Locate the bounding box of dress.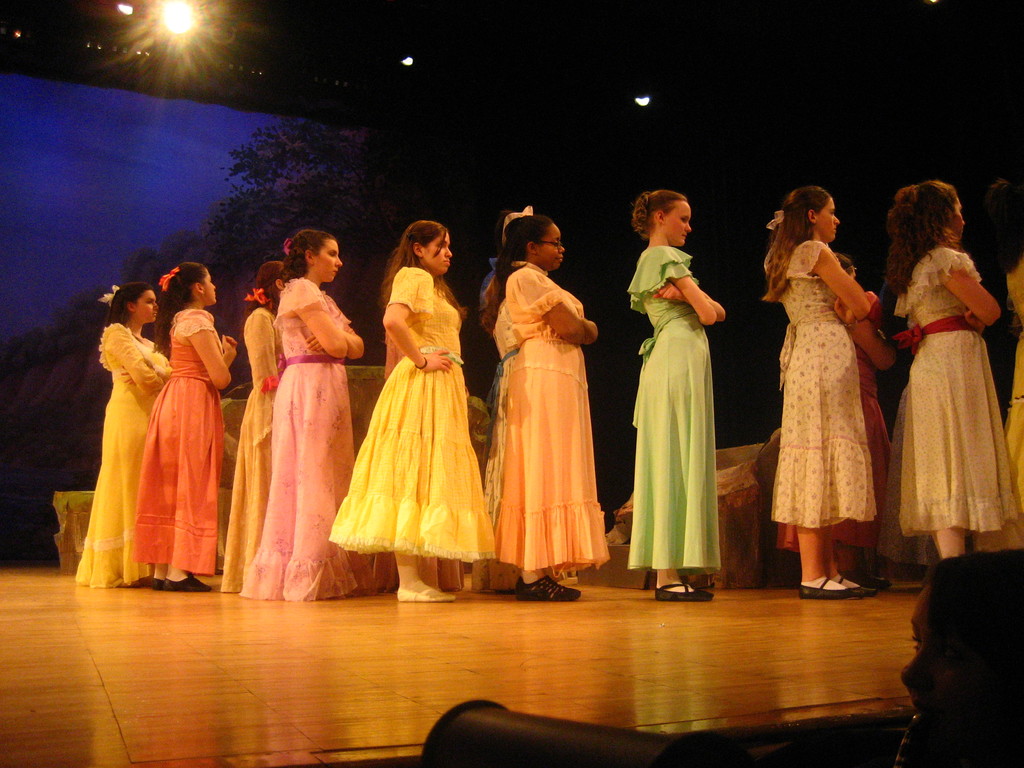
Bounding box: box(767, 242, 877, 531).
